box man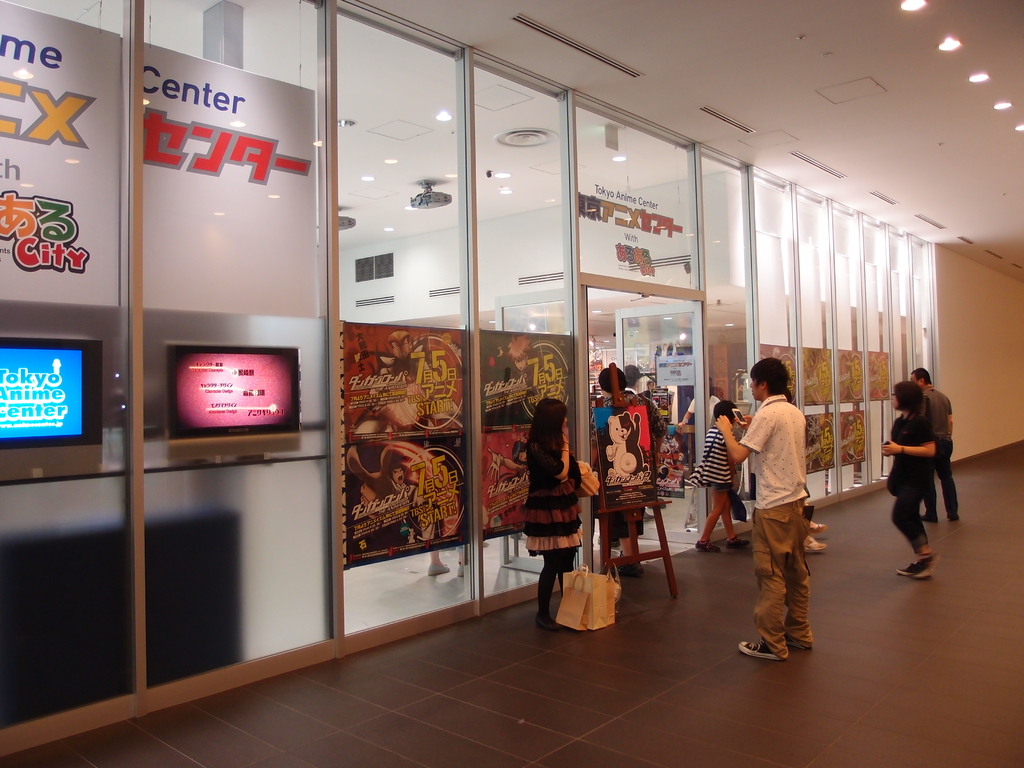
<box>909,367,959,523</box>
